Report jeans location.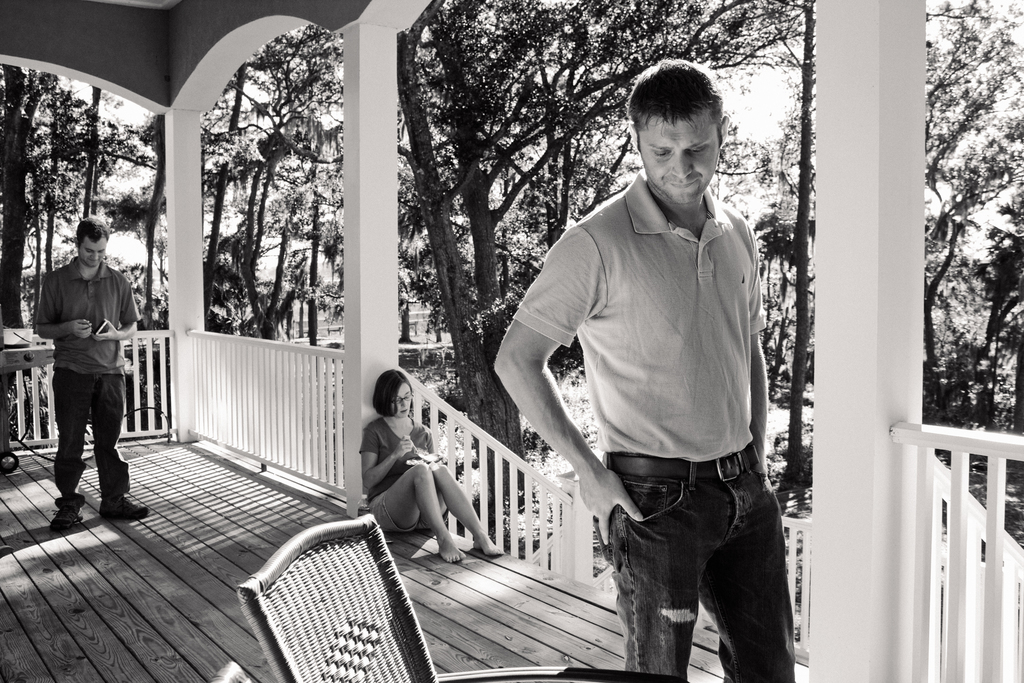
Report: rect(598, 451, 811, 681).
